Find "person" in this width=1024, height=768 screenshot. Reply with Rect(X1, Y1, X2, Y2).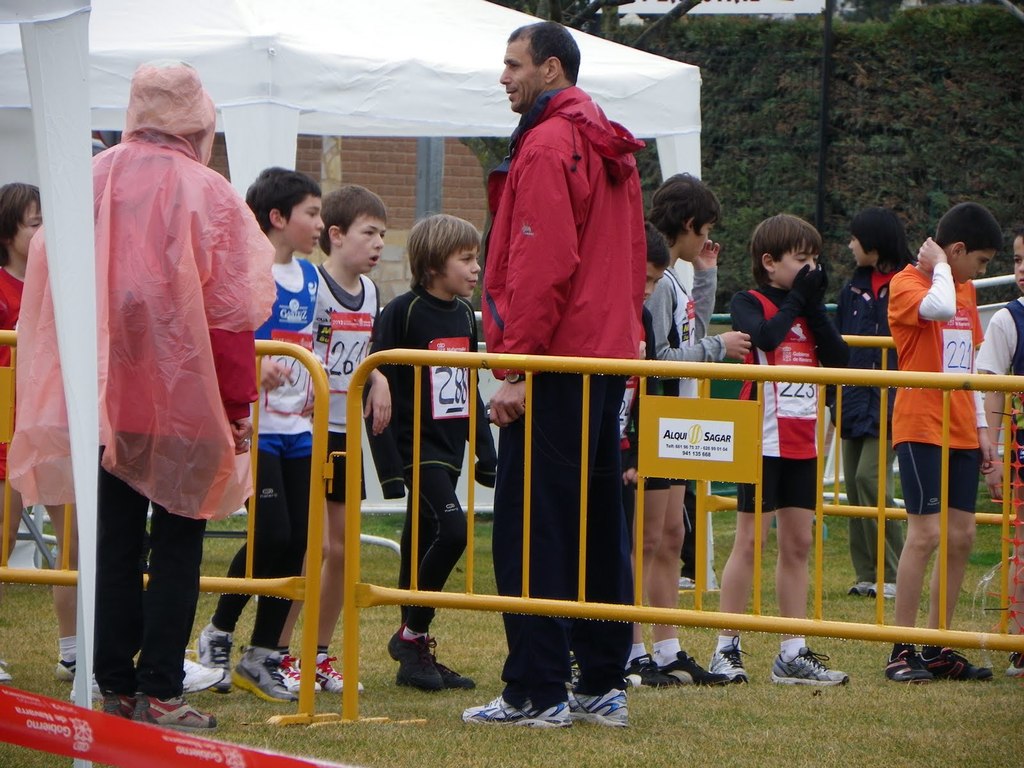
Rect(705, 211, 853, 685).
